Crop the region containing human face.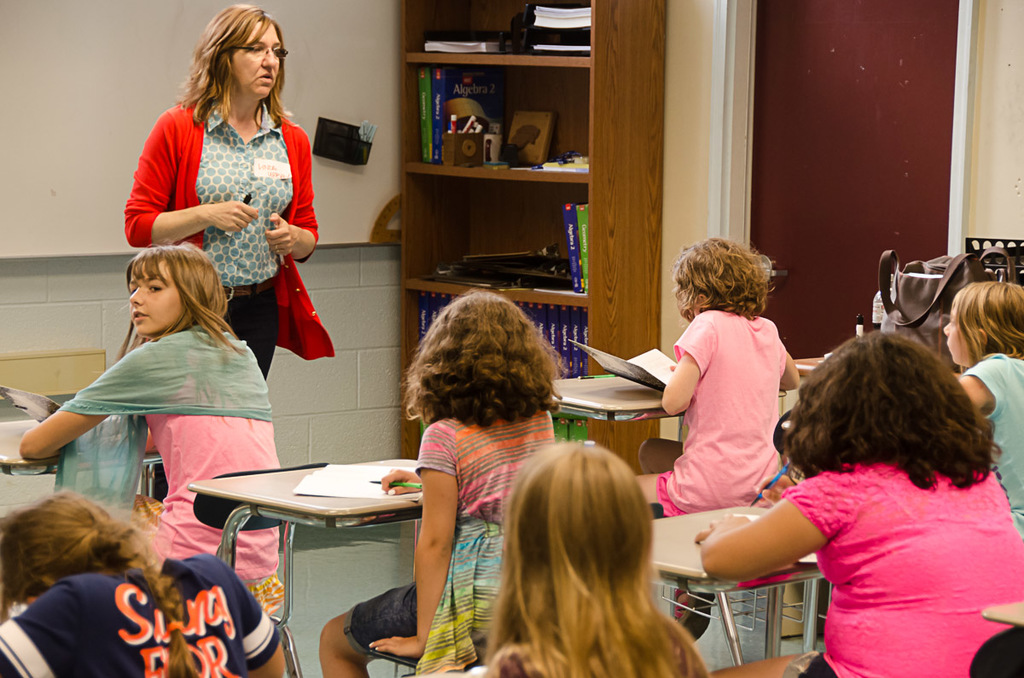
Crop region: [x1=226, y1=21, x2=280, y2=96].
